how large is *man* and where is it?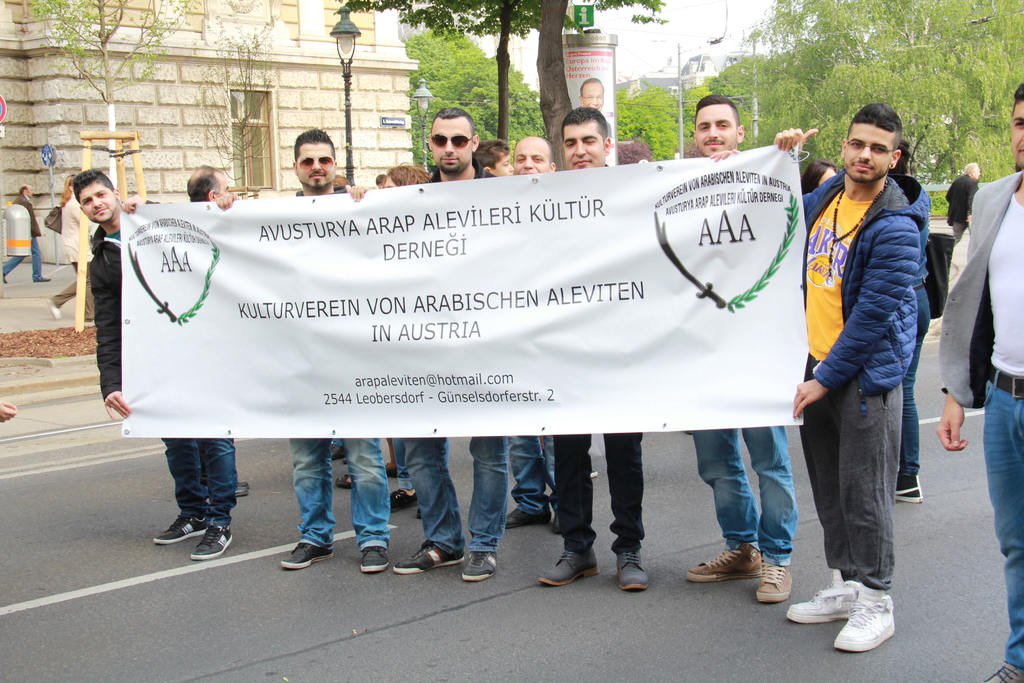
Bounding box: 948:161:988:240.
